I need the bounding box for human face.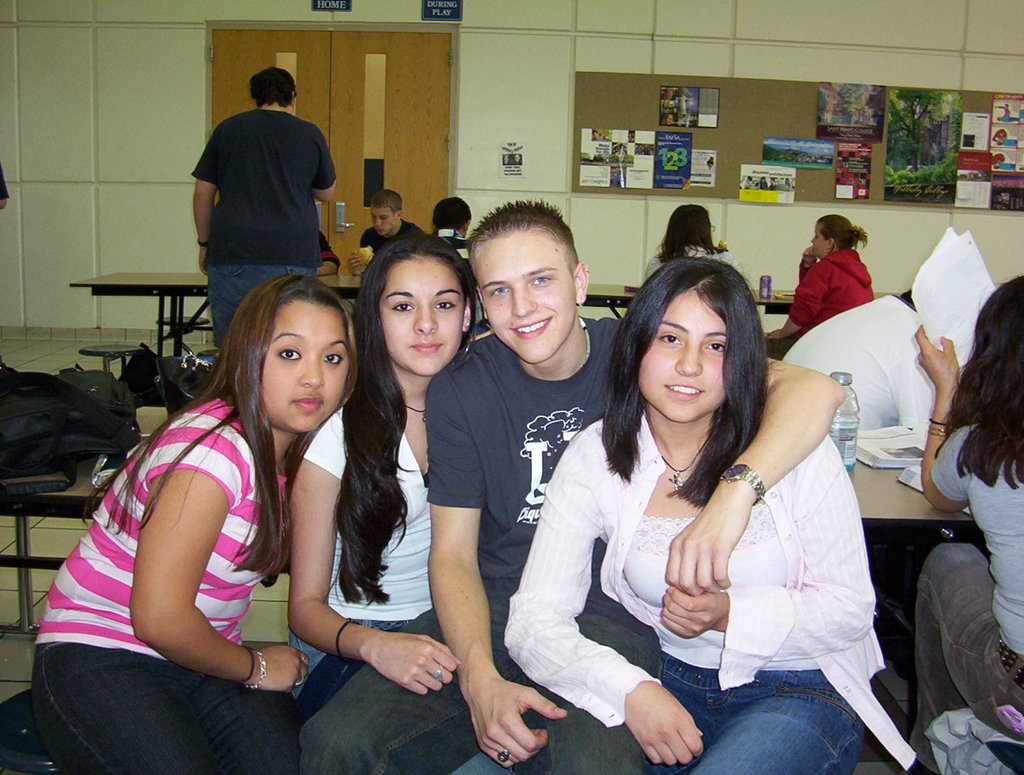
Here it is: (367, 203, 394, 239).
